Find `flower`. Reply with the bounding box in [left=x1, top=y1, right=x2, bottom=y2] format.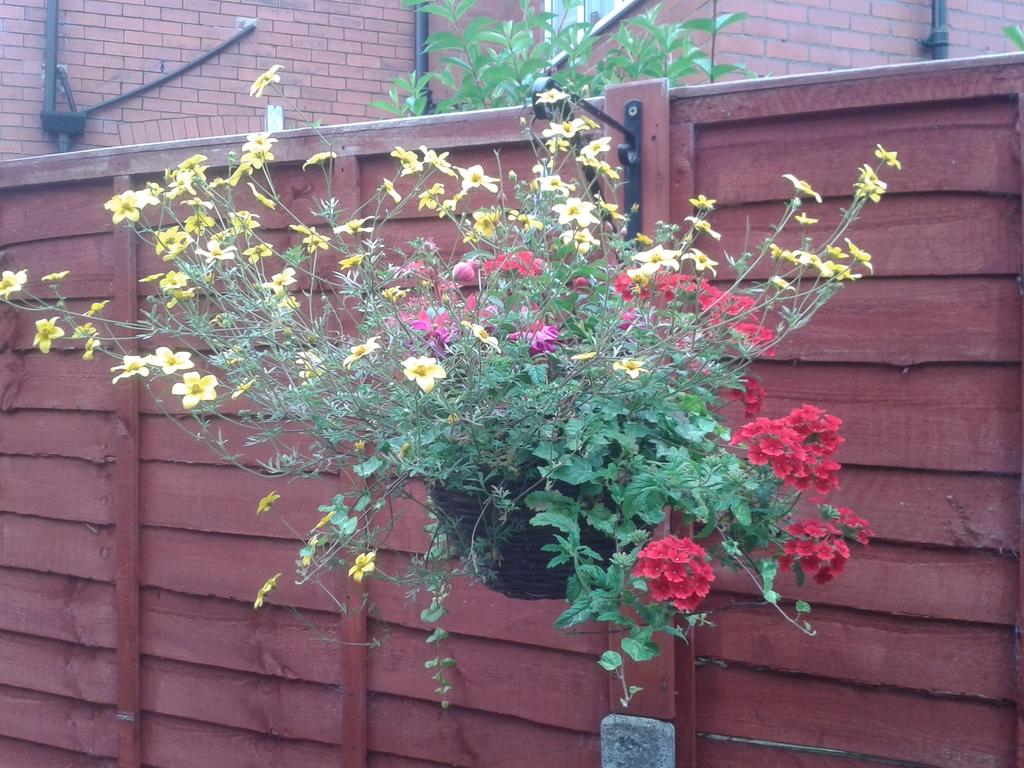
[left=392, top=145, right=450, bottom=182].
